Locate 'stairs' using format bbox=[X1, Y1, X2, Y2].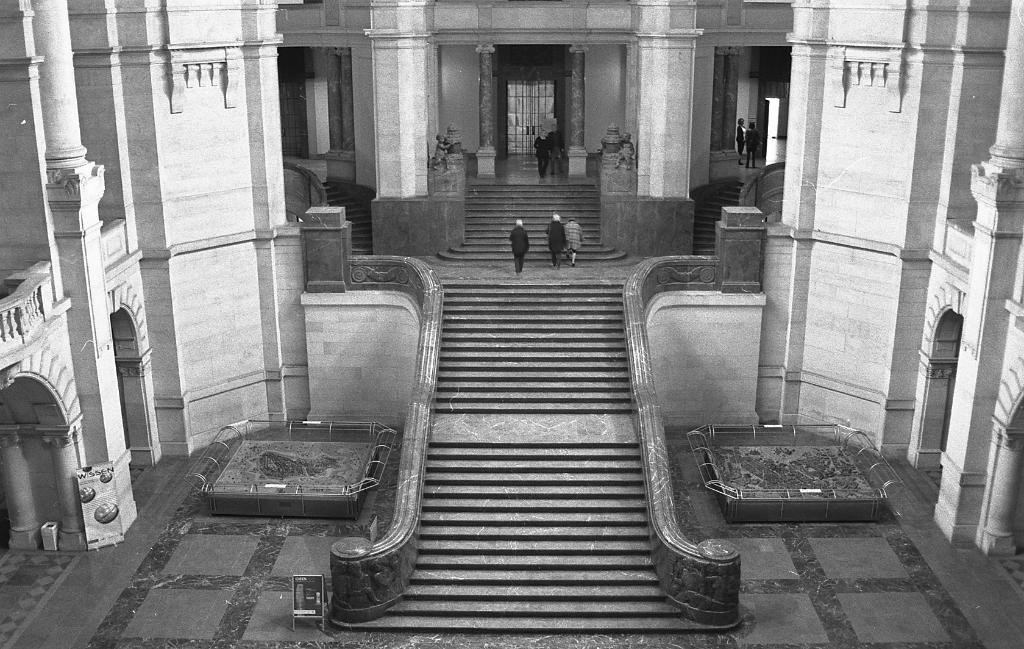
bbox=[330, 280, 733, 634].
